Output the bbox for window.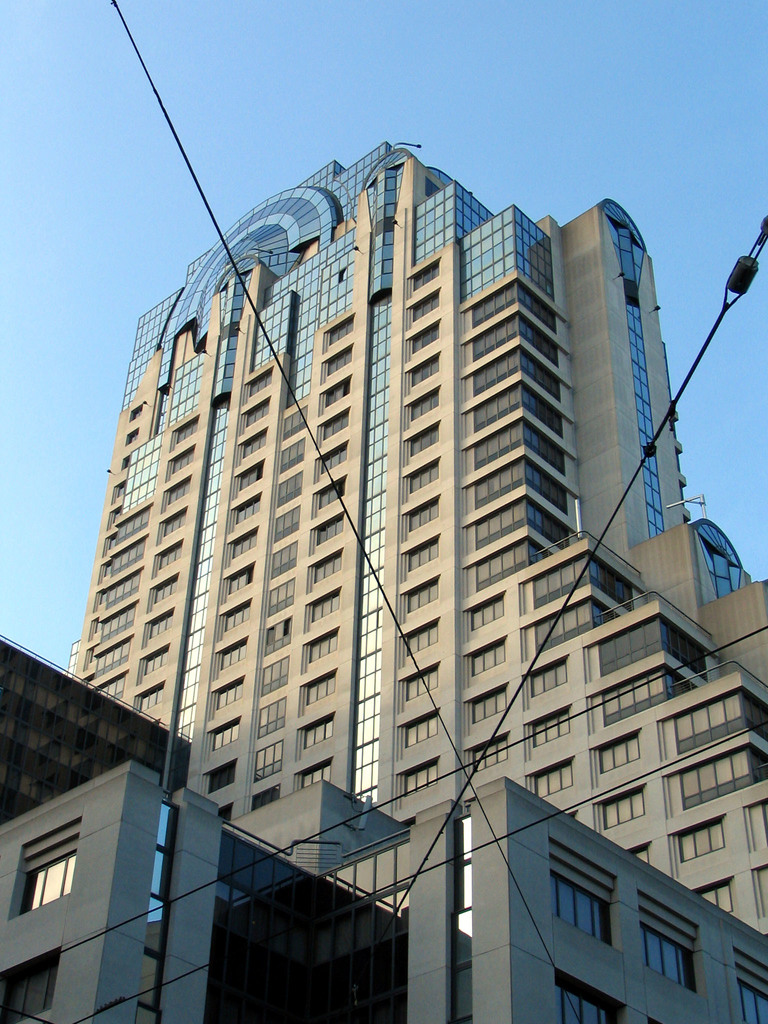
bbox=[675, 822, 726, 864].
